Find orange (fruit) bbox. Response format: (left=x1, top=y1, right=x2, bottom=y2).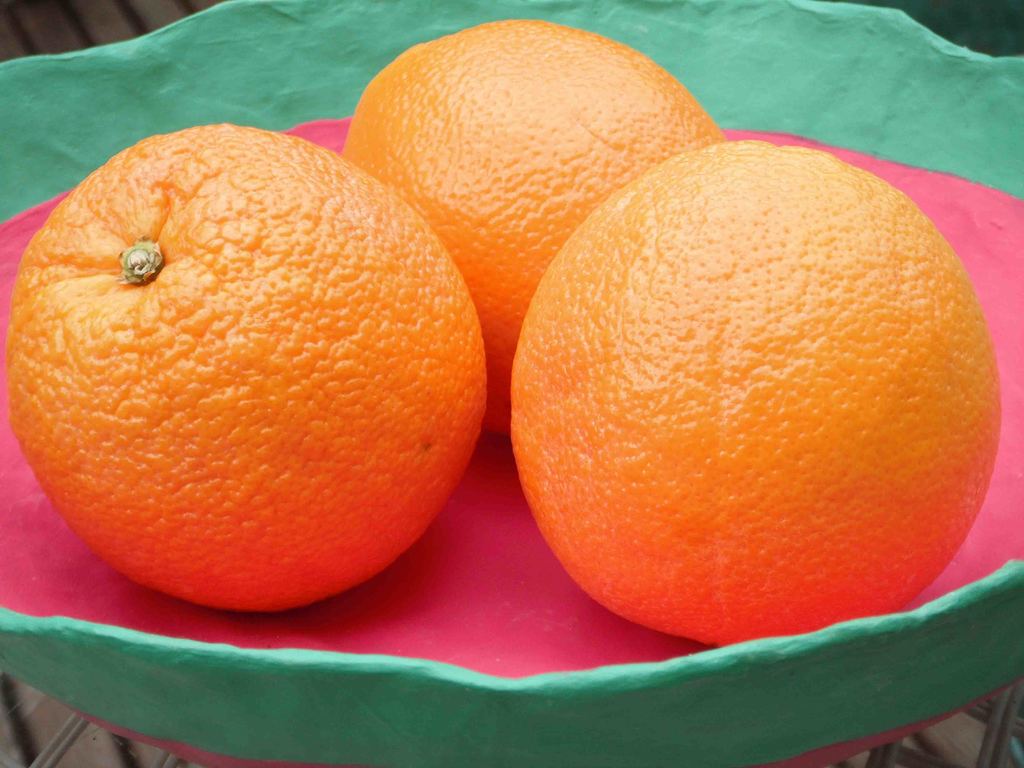
(left=1, top=124, right=481, bottom=609).
